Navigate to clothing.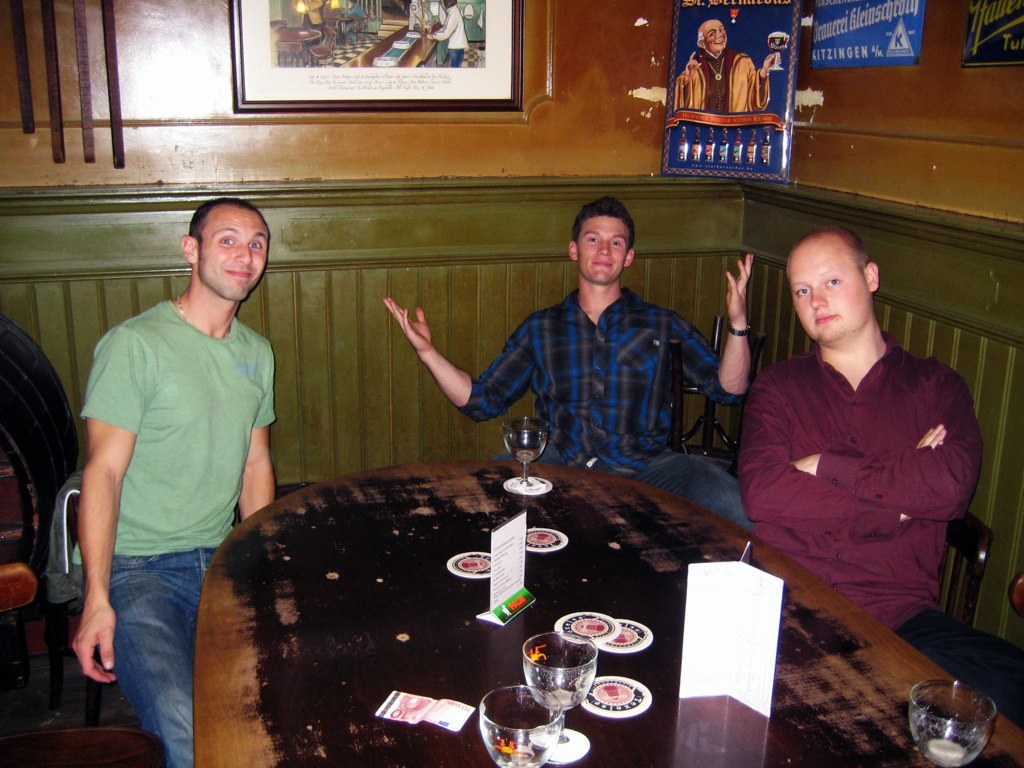
Navigation target: 86:292:270:767.
